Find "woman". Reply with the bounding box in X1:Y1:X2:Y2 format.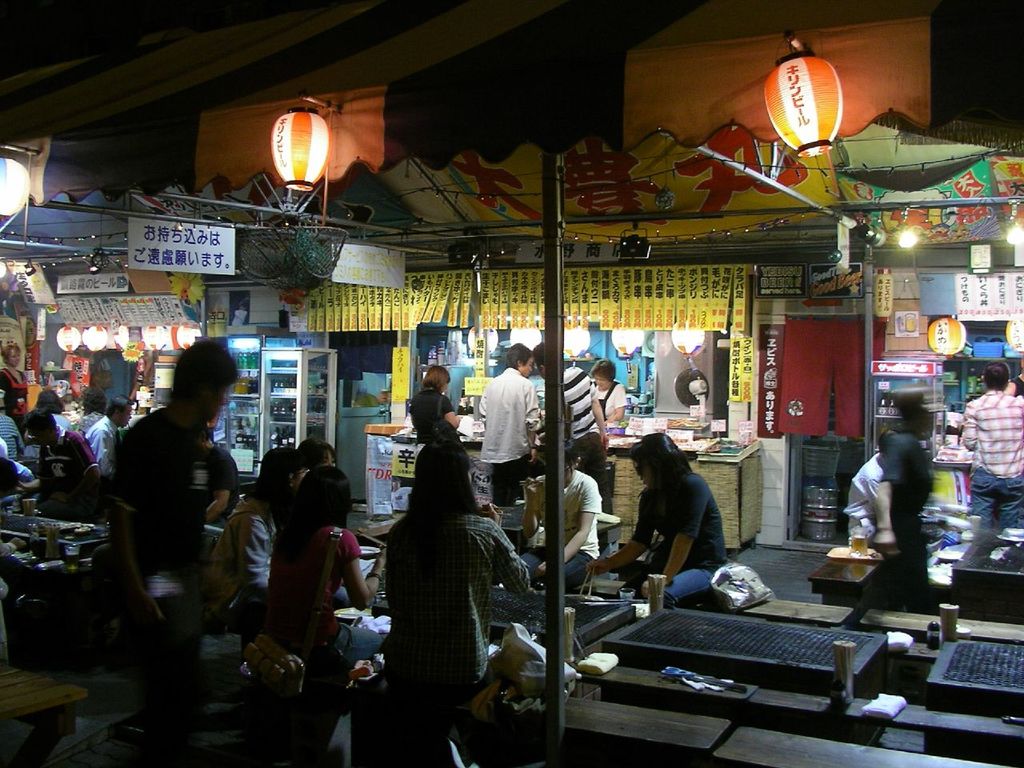
255:460:387:701.
